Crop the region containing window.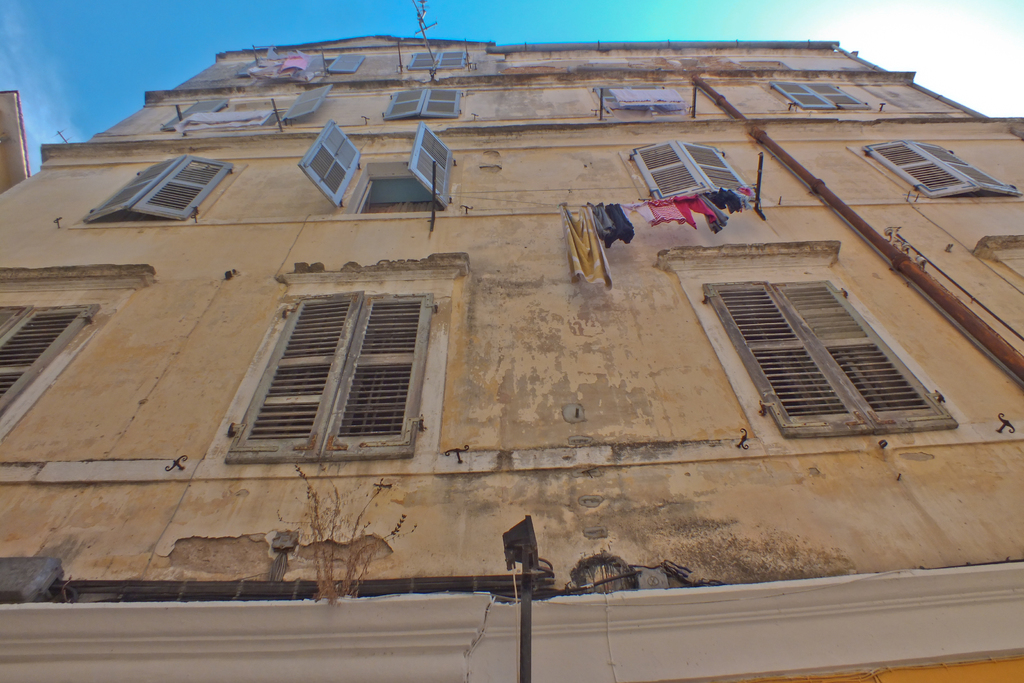
Crop region: (left=860, top=138, right=1023, bottom=199).
